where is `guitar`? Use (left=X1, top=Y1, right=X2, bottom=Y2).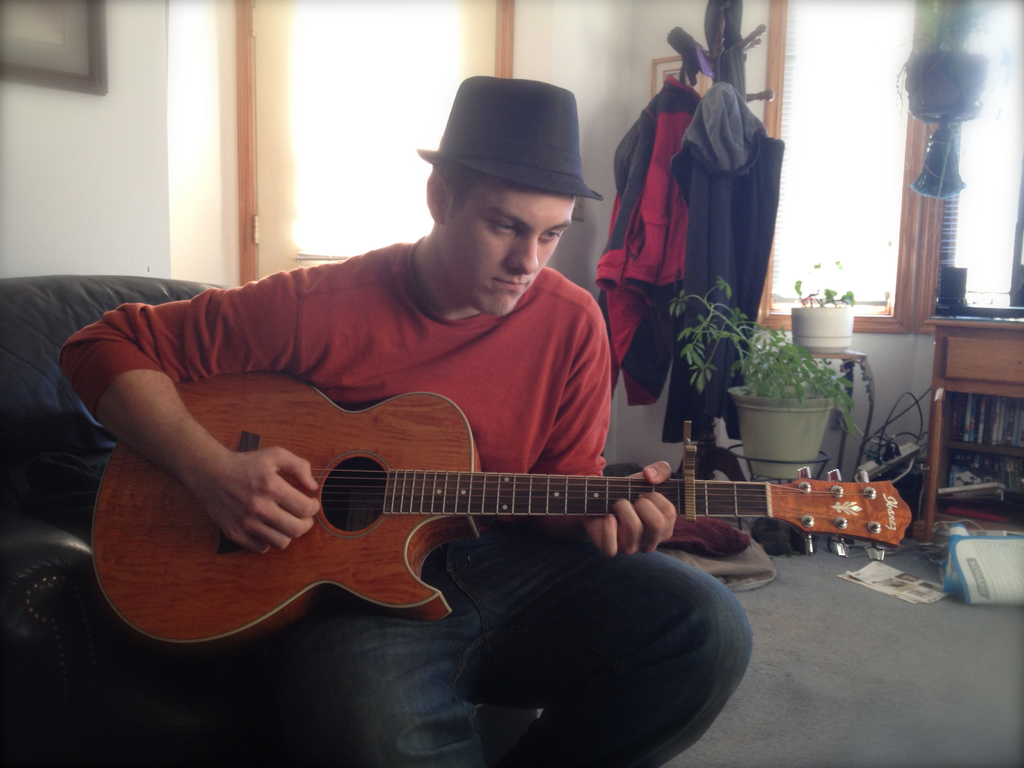
(left=87, top=369, right=912, bottom=647).
